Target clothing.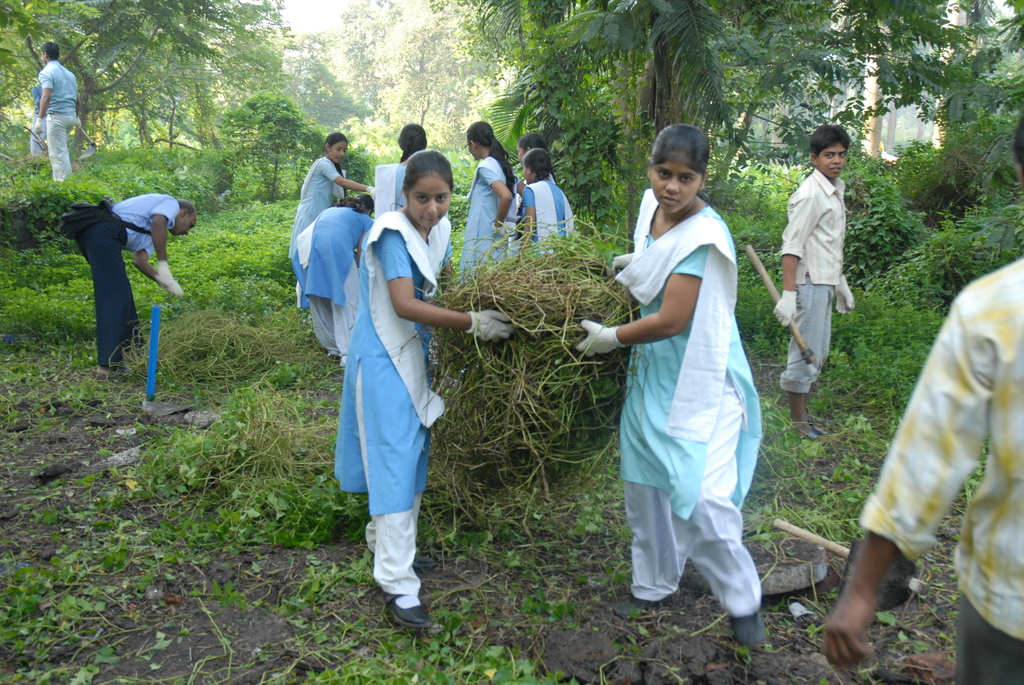
Target region: x1=859, y1=258, x2=1023, y2=684.
